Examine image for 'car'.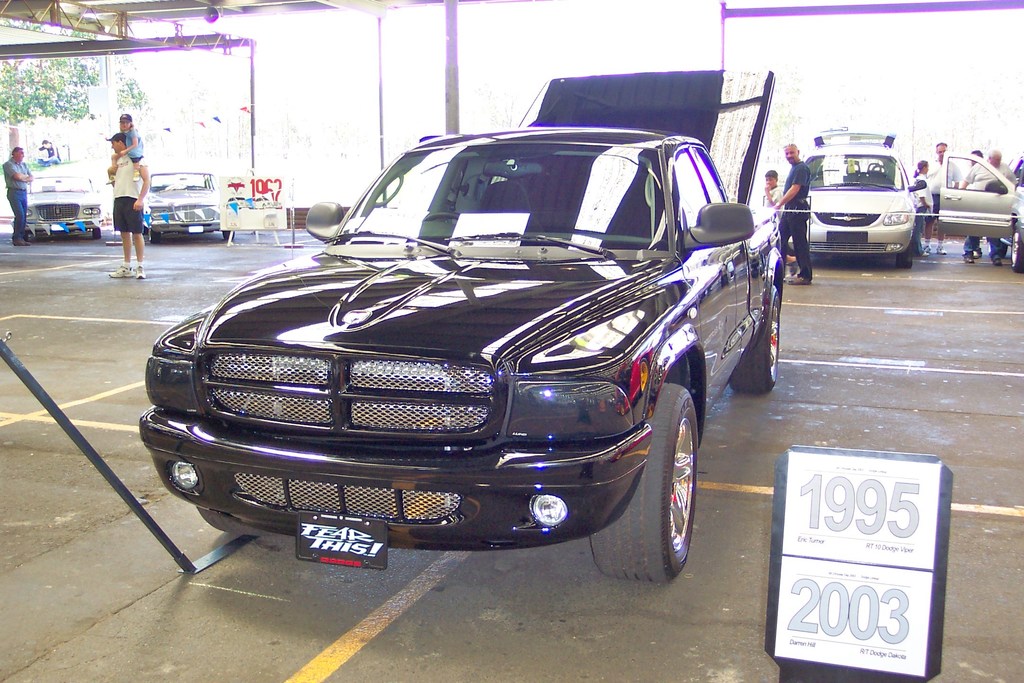
Examination result: crop(139, 171, 234, 245).
